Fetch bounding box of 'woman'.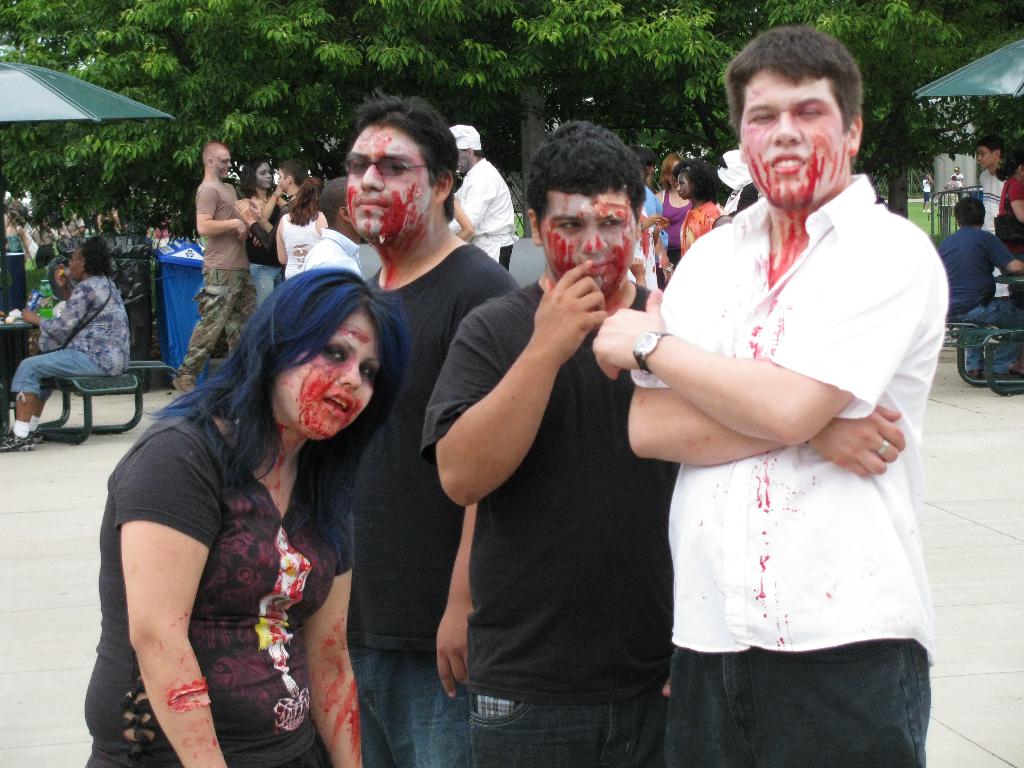
Bbox: {"x1": 241, "y1": 161, "x2": 276, "y2": 309}.
